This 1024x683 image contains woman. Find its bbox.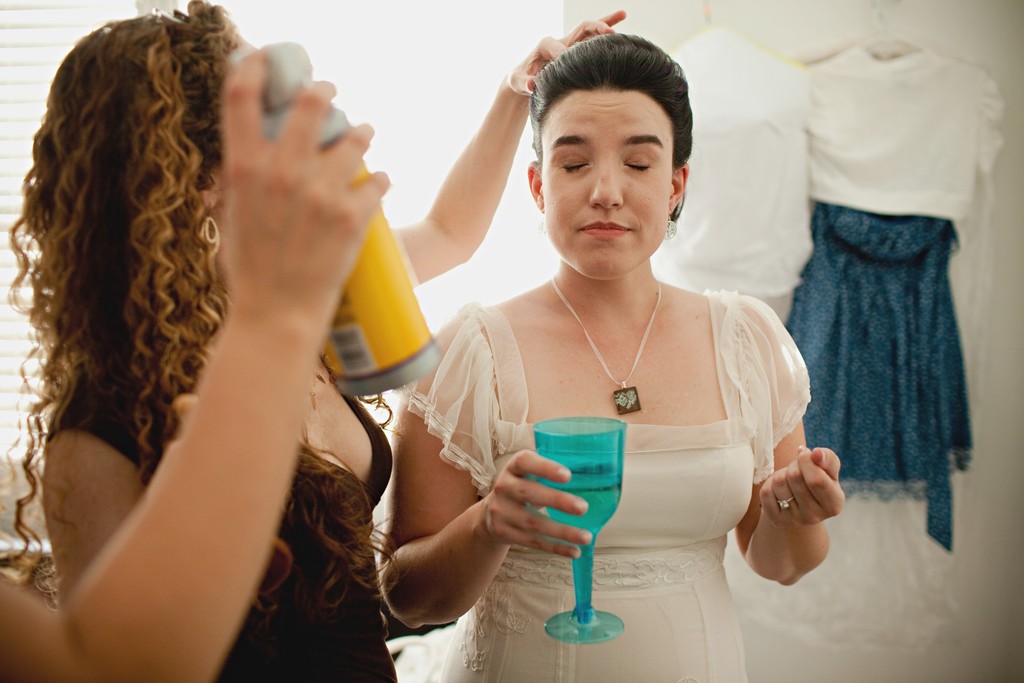
<bbox>380, 28, 838, 643</bbox>.
